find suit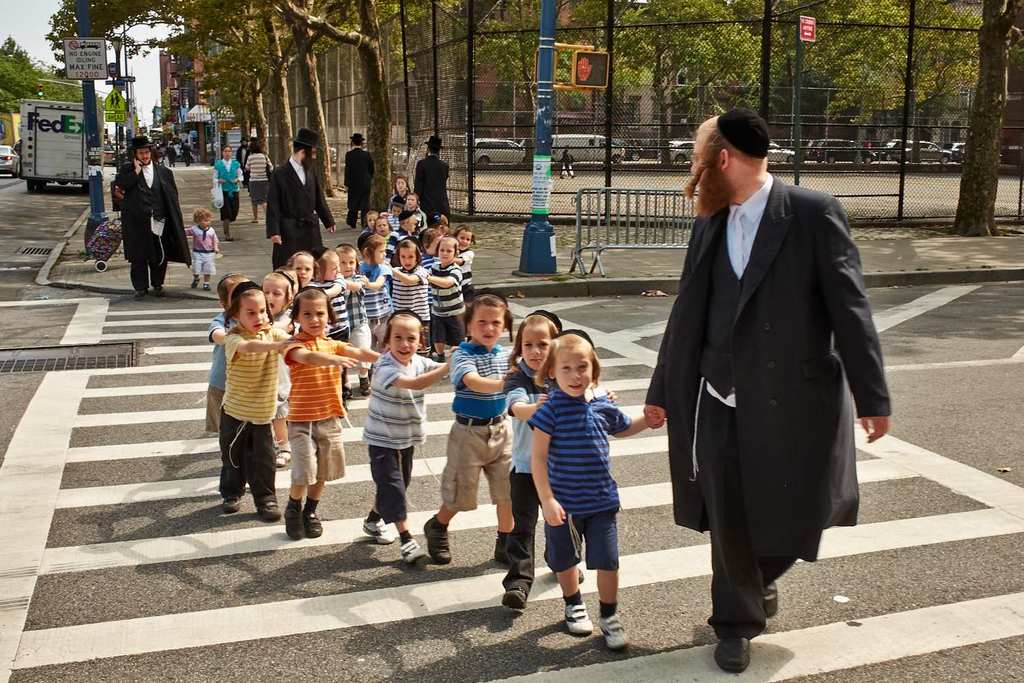
<bbox>268, 156, 336, 273</bbox>
